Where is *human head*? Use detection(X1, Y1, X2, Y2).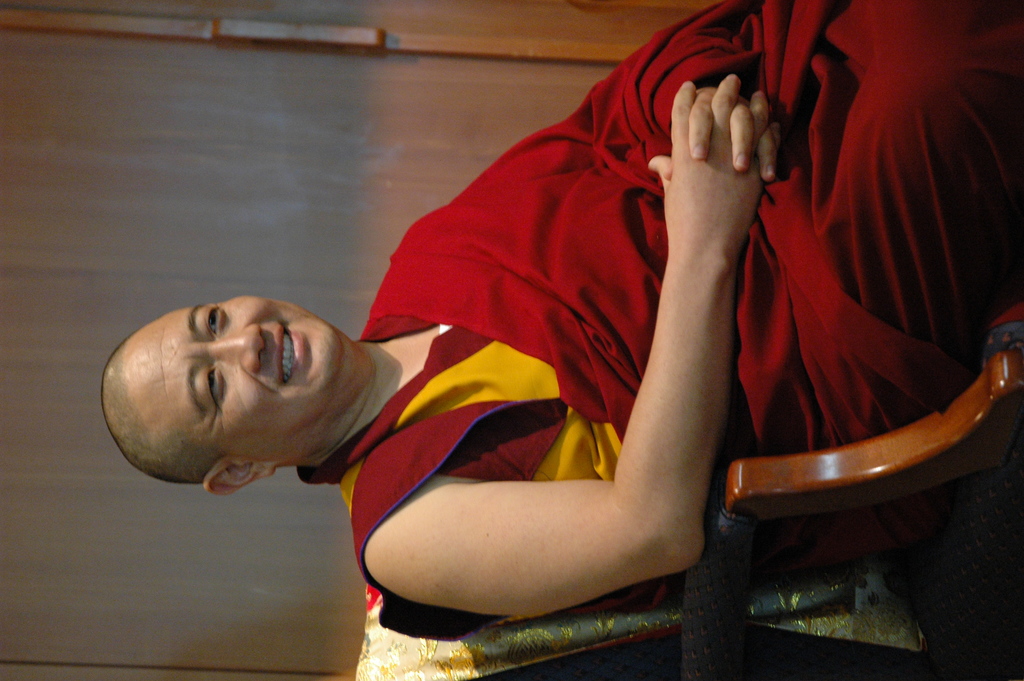
detection(116, 268, 353, 466).
